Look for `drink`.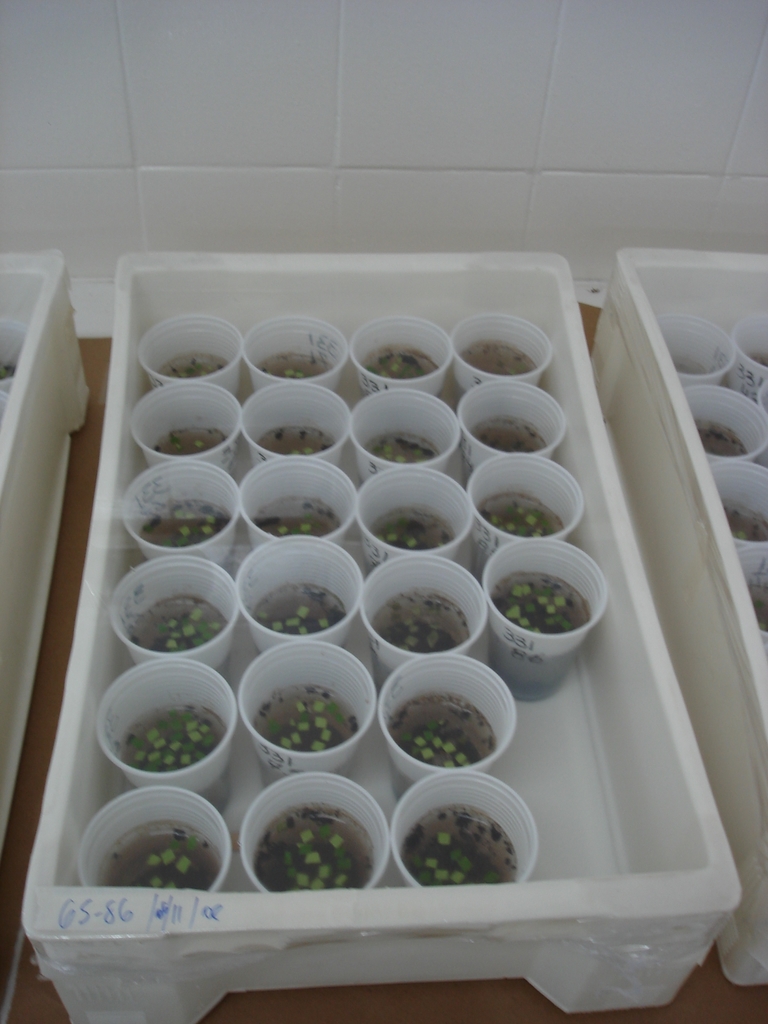
Found: left=152, top=424, right=222, bottom=457.
